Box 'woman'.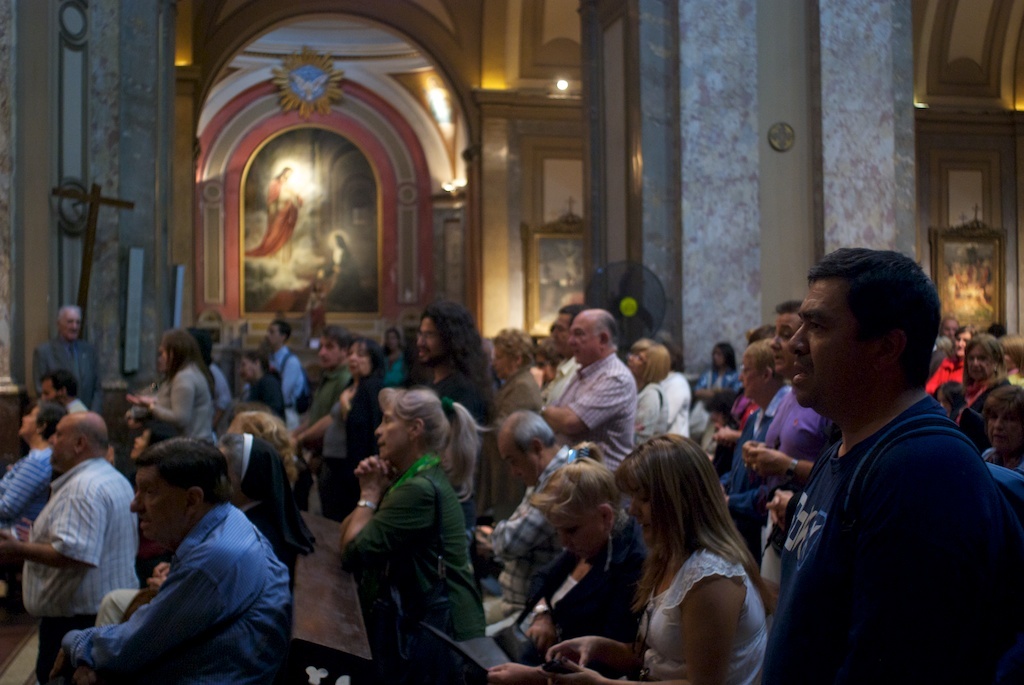
<box>490,325,542,423</box>.
